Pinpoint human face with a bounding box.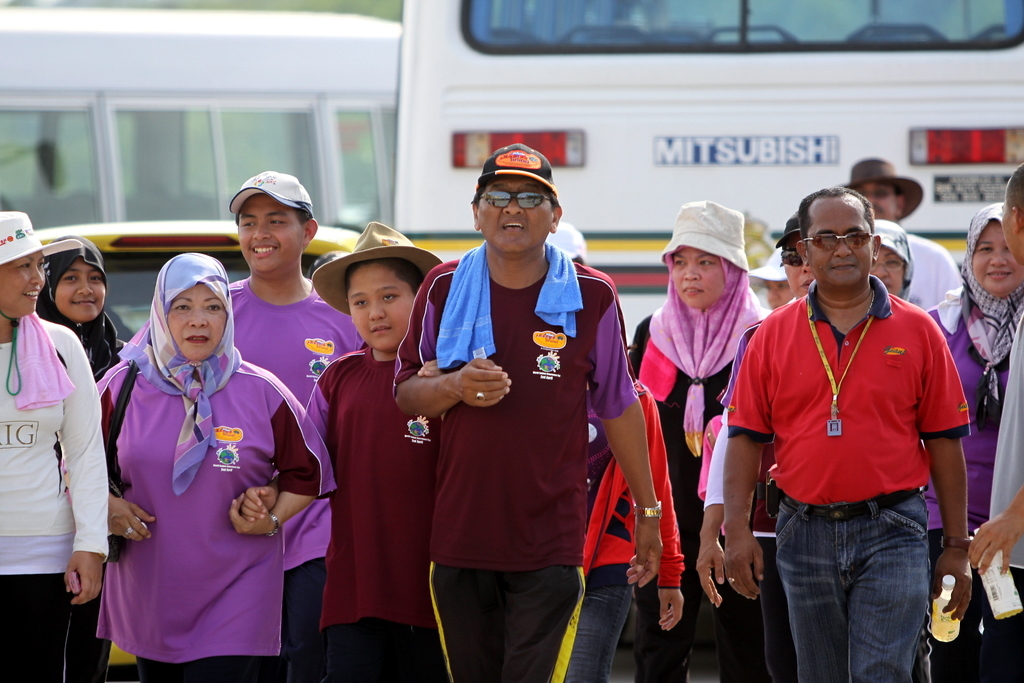
bbox=[477, 179, 557, 256].
